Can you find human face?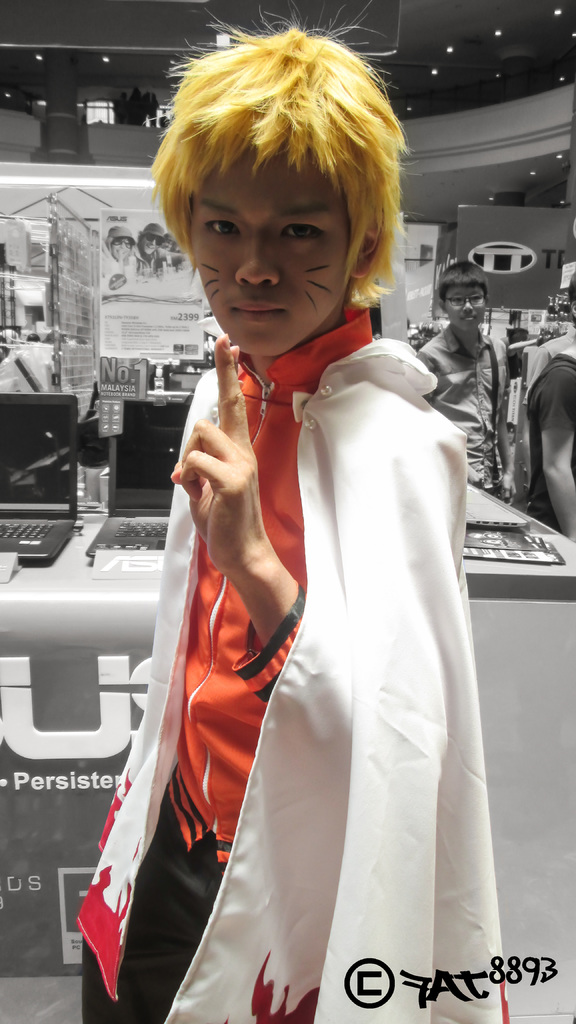
Yes, bounding box: bbox=(110, 238, 131, 261).
